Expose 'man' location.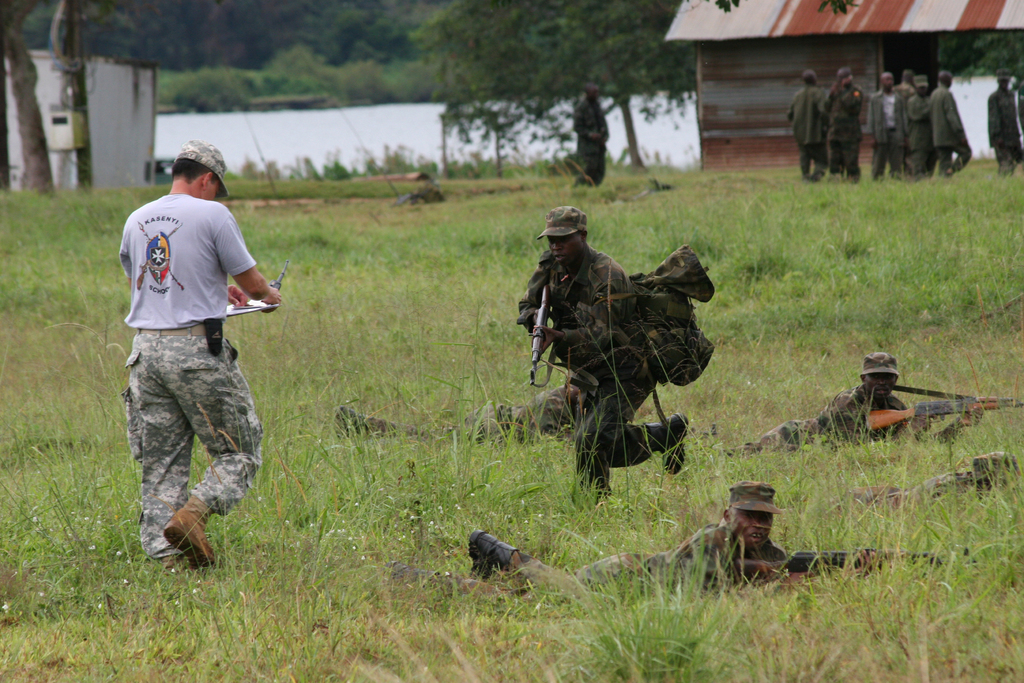
Exposed at box=[945, 59, 969, 188].
